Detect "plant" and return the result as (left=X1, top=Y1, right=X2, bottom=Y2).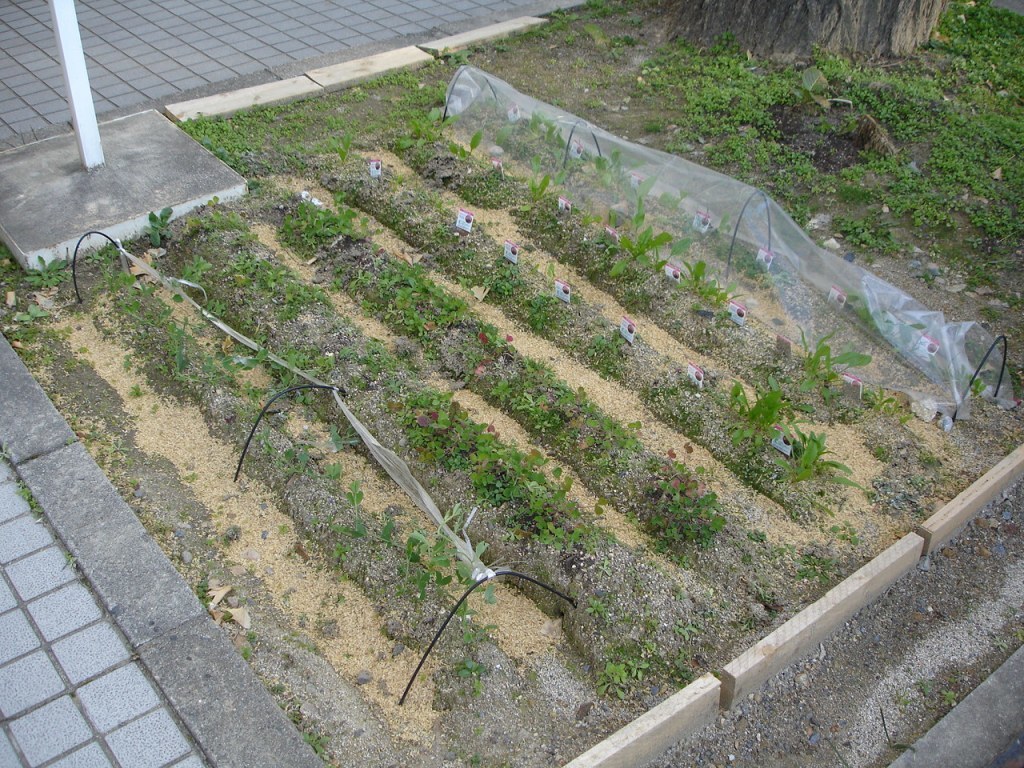
(left=746, top=524, right=770, bottom=540).
